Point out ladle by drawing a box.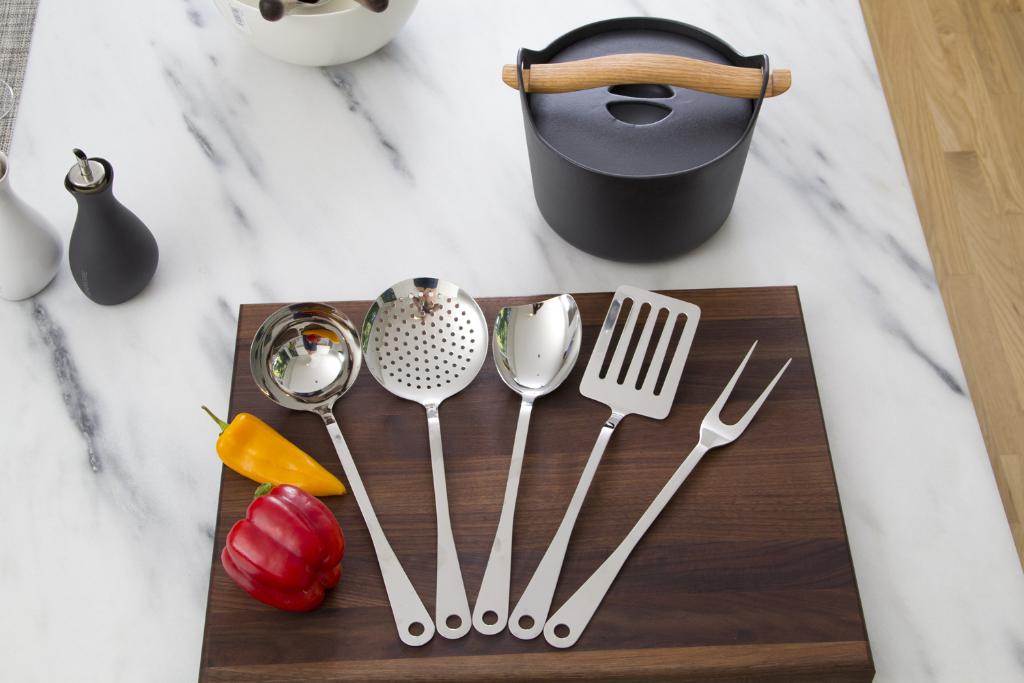
box=[356, 270, 488, 639].
